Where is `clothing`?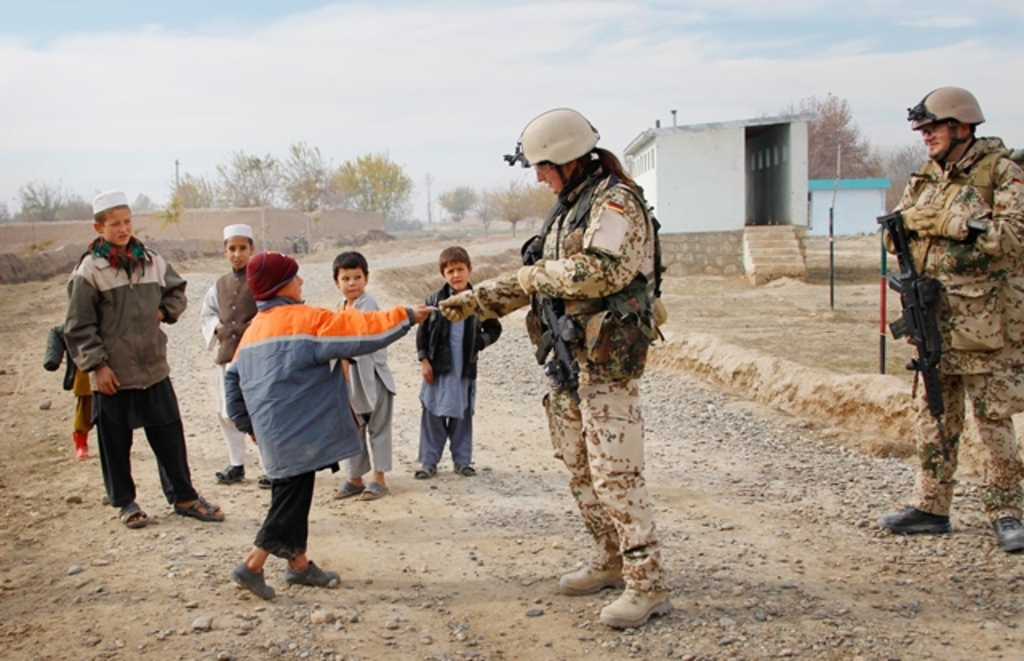
x1=437, y1=155, x2=685, y2=595.
